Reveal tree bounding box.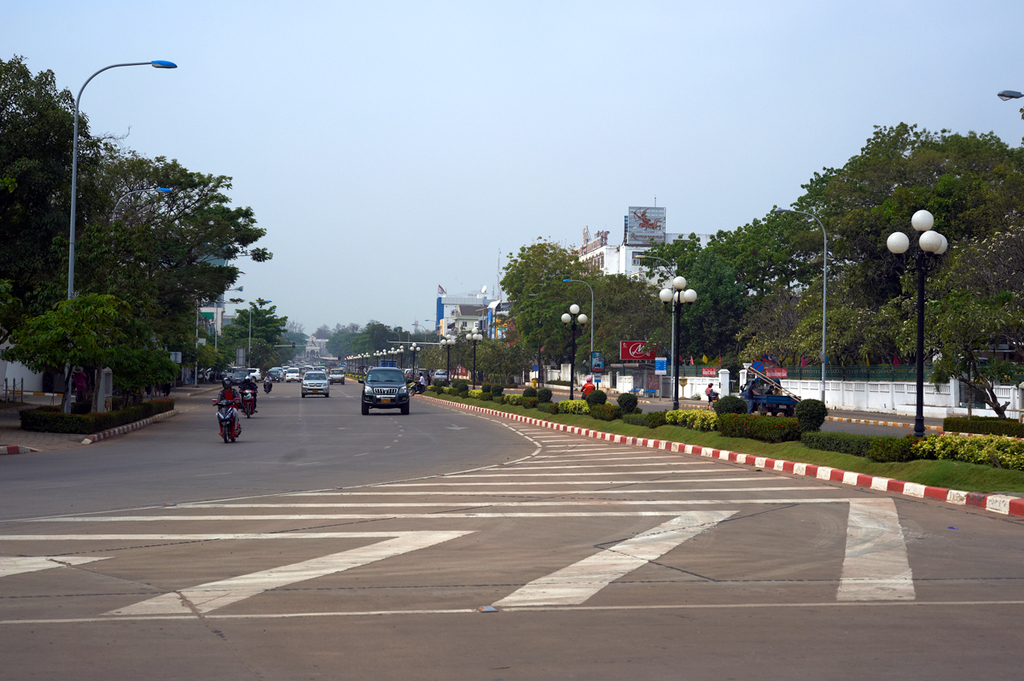
Revealed: region(223, 294, 288, 372).
